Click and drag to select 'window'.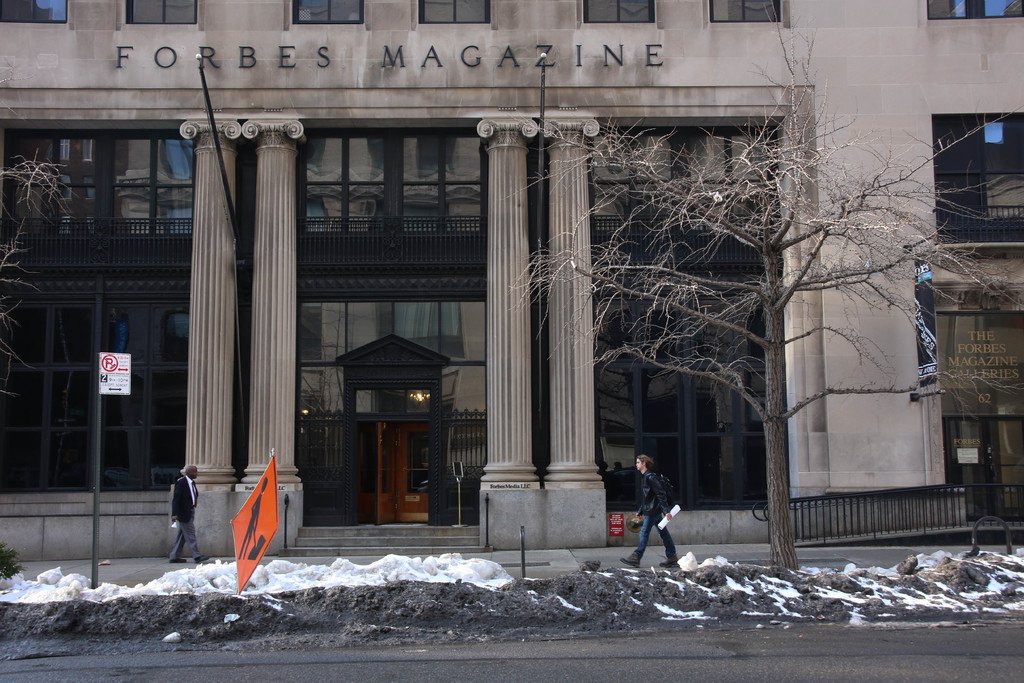
Selection: pyautogui.locateOnScreen(7, 136, 188, 229).
